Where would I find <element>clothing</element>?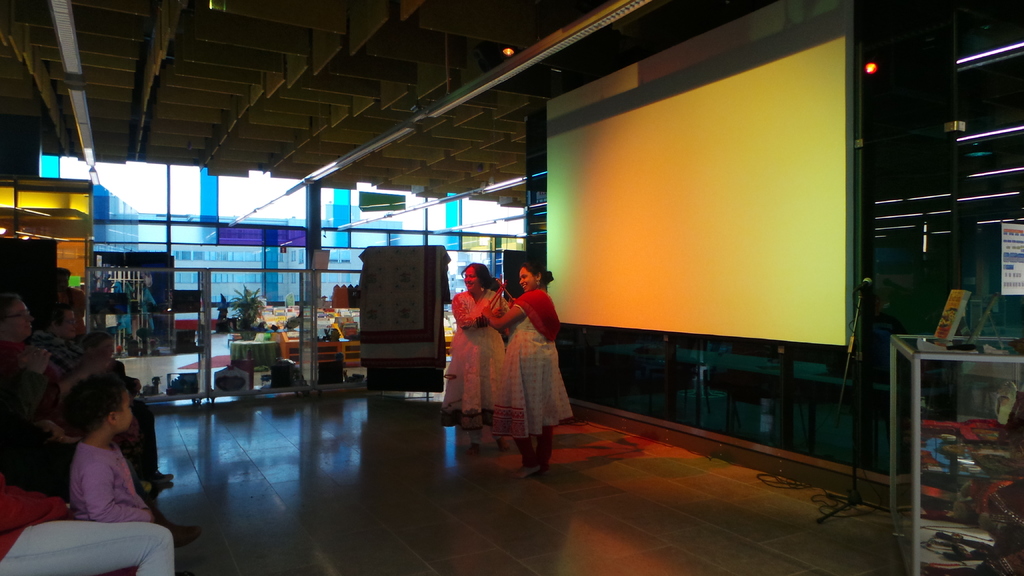
At pyautogui.locateOnScreen(495, 284, 570, 494).
